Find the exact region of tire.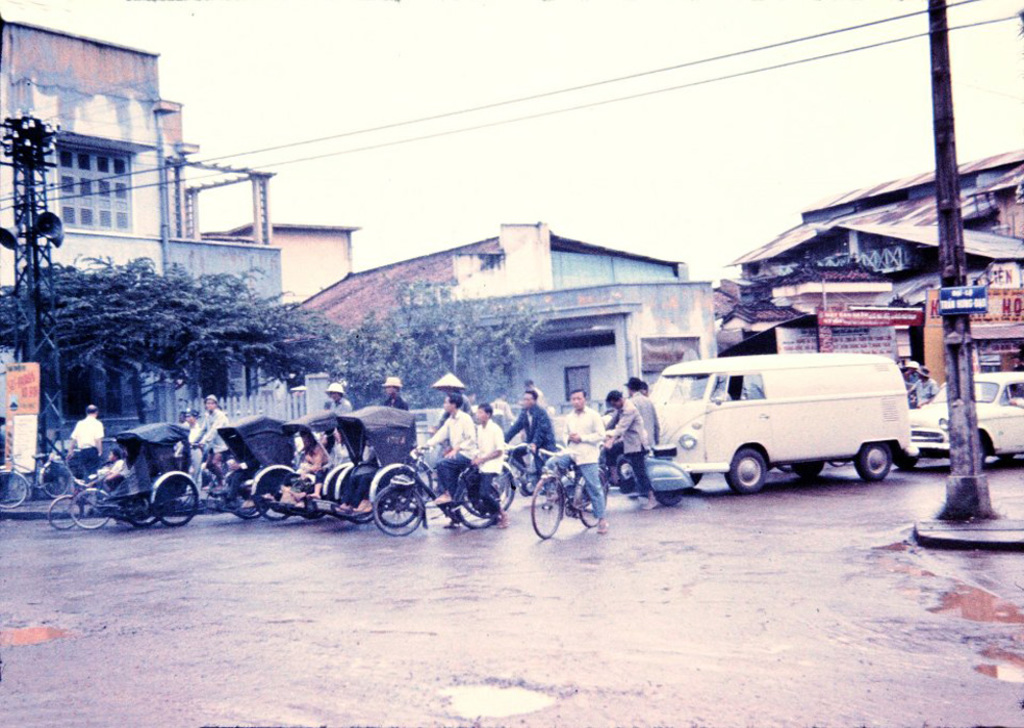
Exact region: <region>654, 491, 691, 510</region>.
